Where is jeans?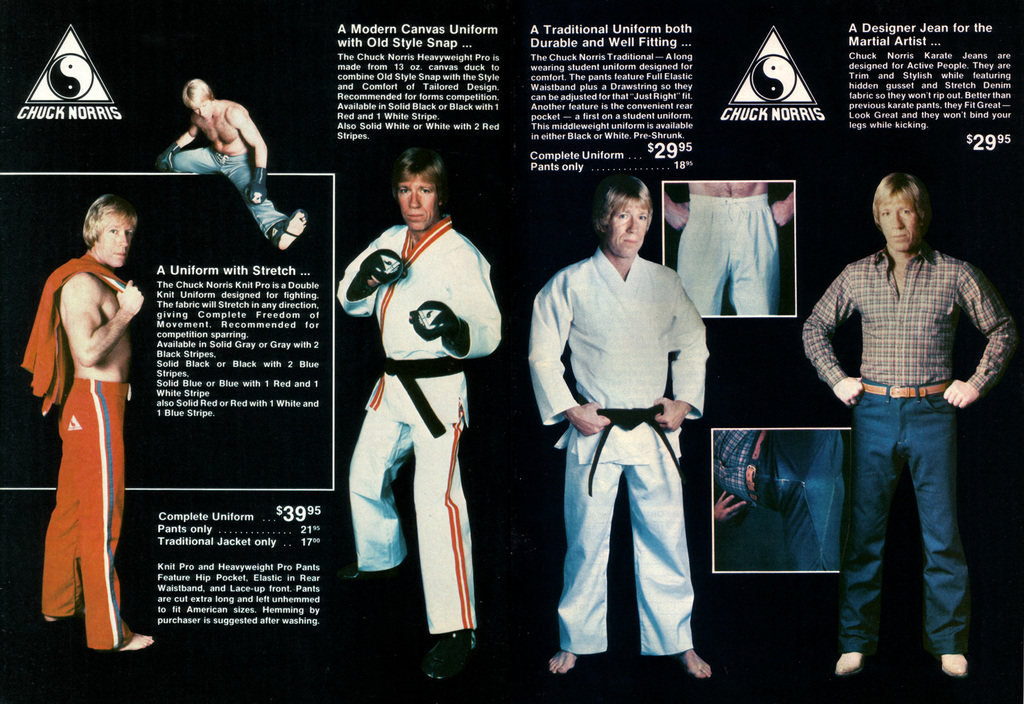
[left=841, top=375, right=978, bottom=660].
